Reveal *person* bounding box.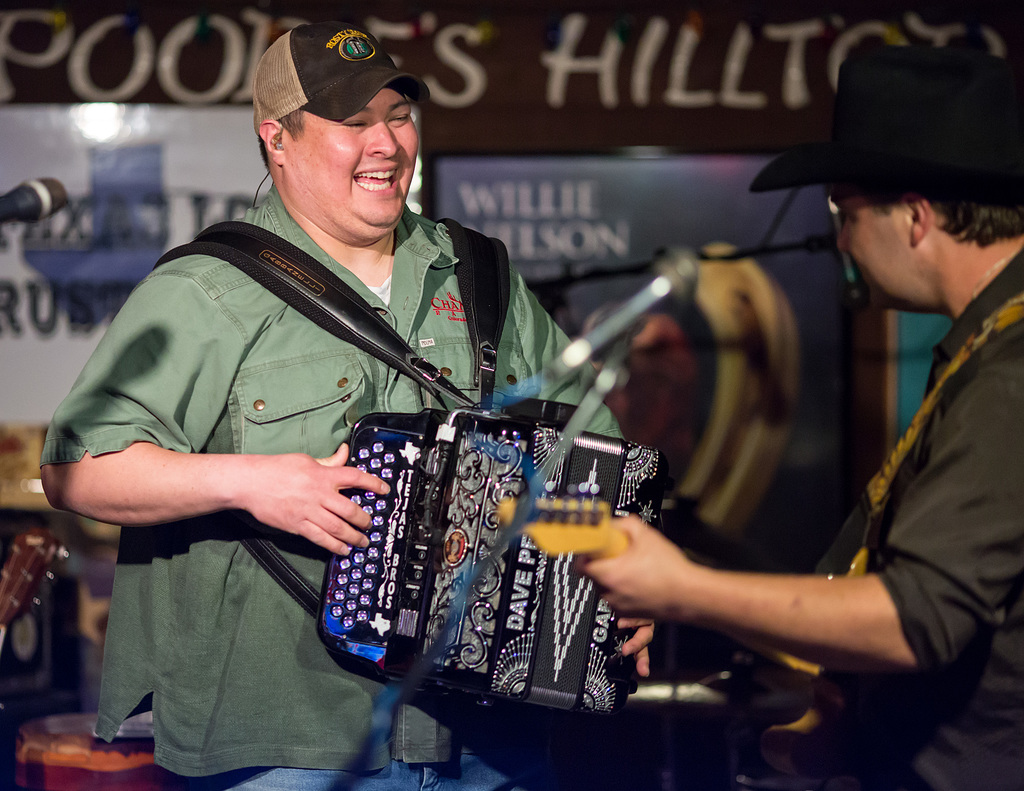
Revealed: (42,27,659,790).
